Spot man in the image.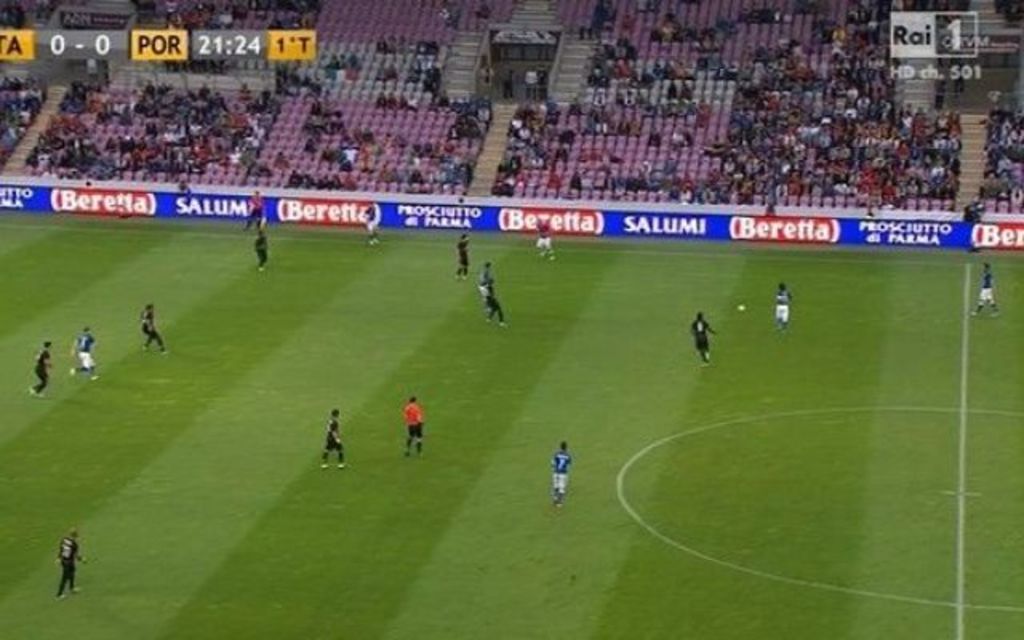
man found at (398,395,426,456).
